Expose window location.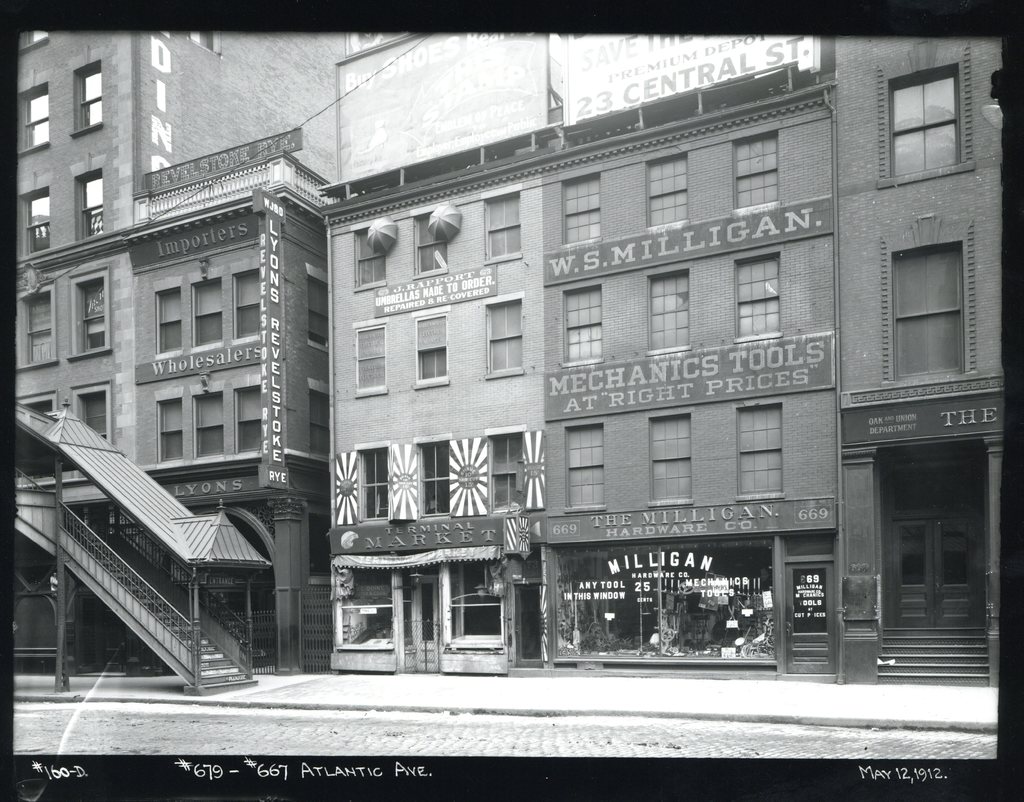
Exposed at {"left": 561, "top": 169, "right": 600, "bottom": 246}.
